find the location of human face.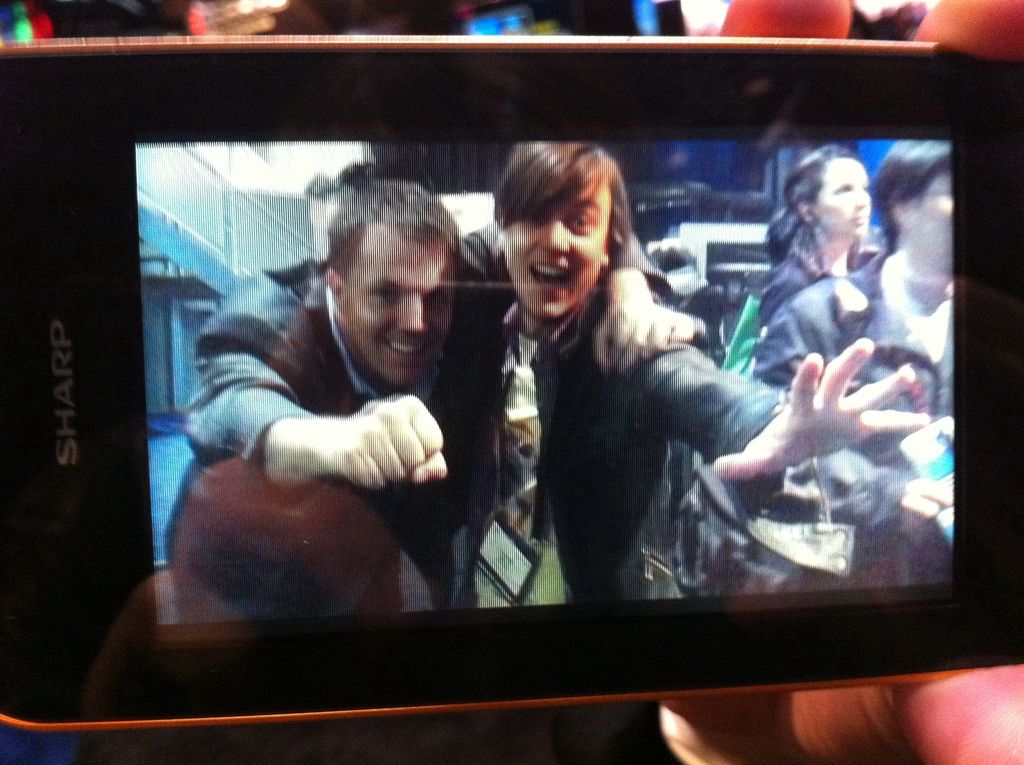
Location: <region>818, 160, 870, 240</region>.
